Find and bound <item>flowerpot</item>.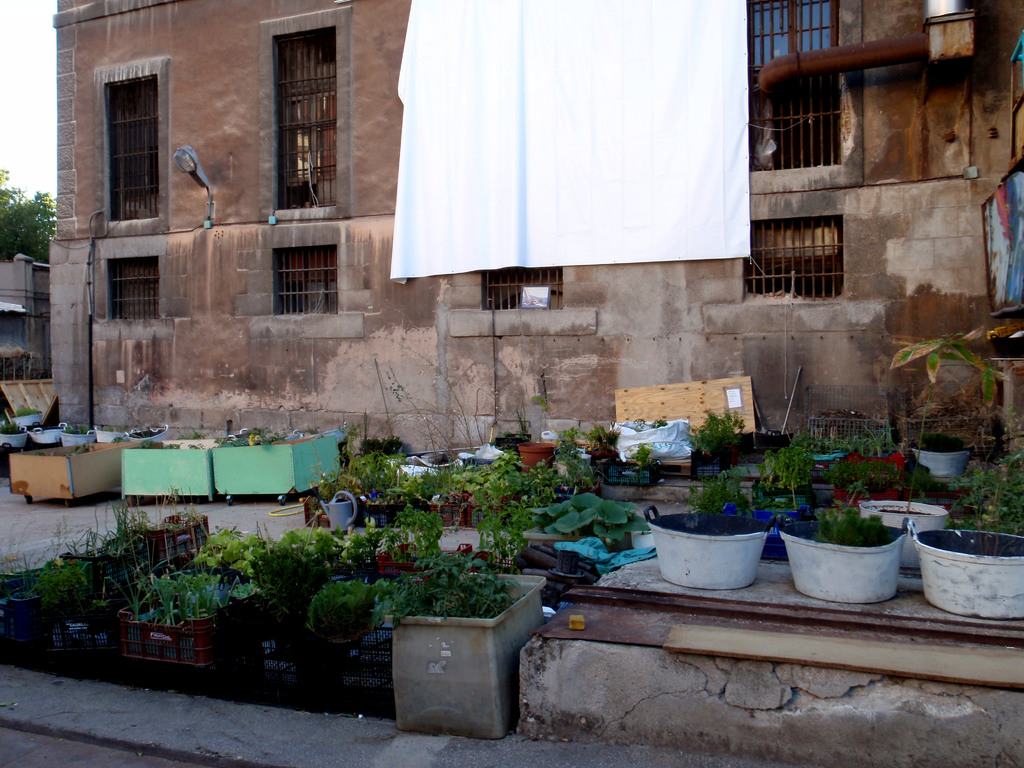
Bound: Rect(783, 505, 907, 605).
